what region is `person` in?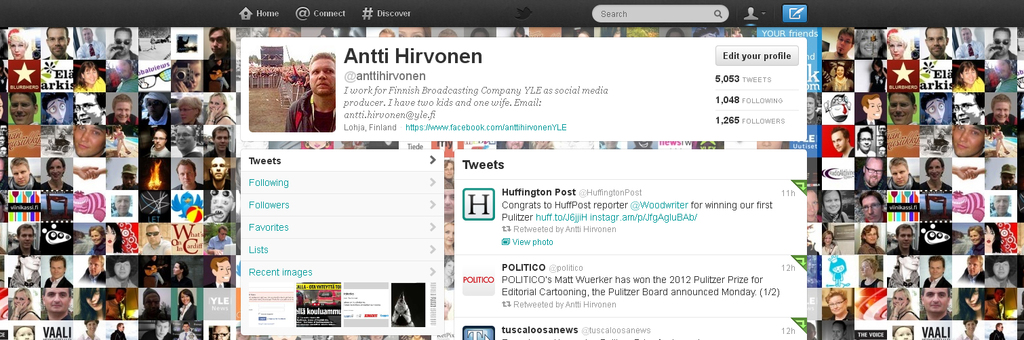
x1=888, y1=228, x2=916, y2=253.
